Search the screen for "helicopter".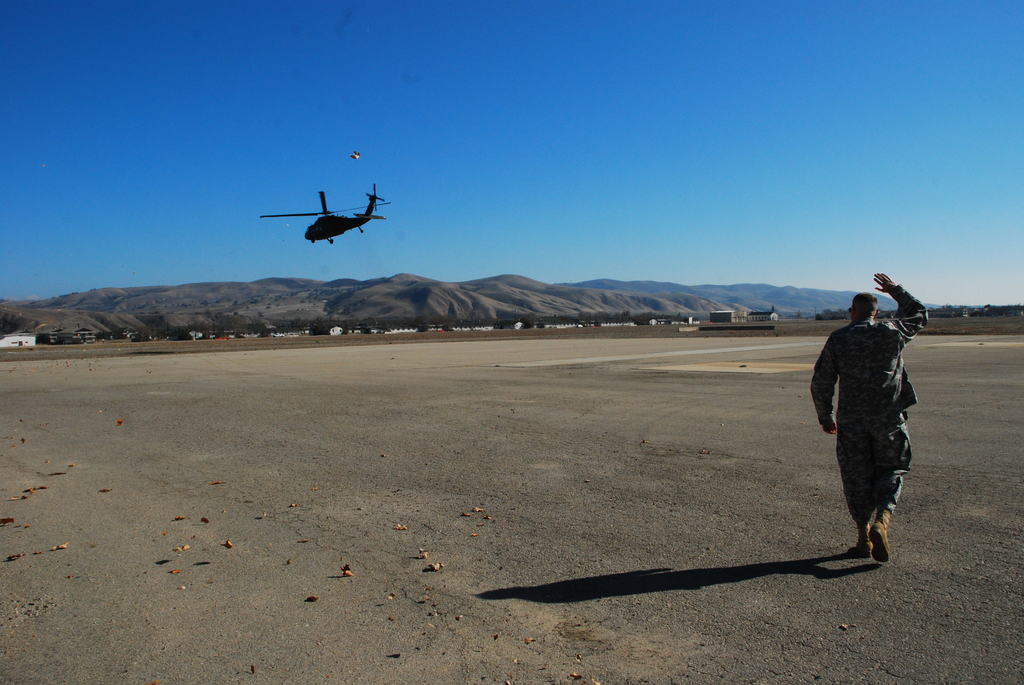
Found at [260,183,392,245].
